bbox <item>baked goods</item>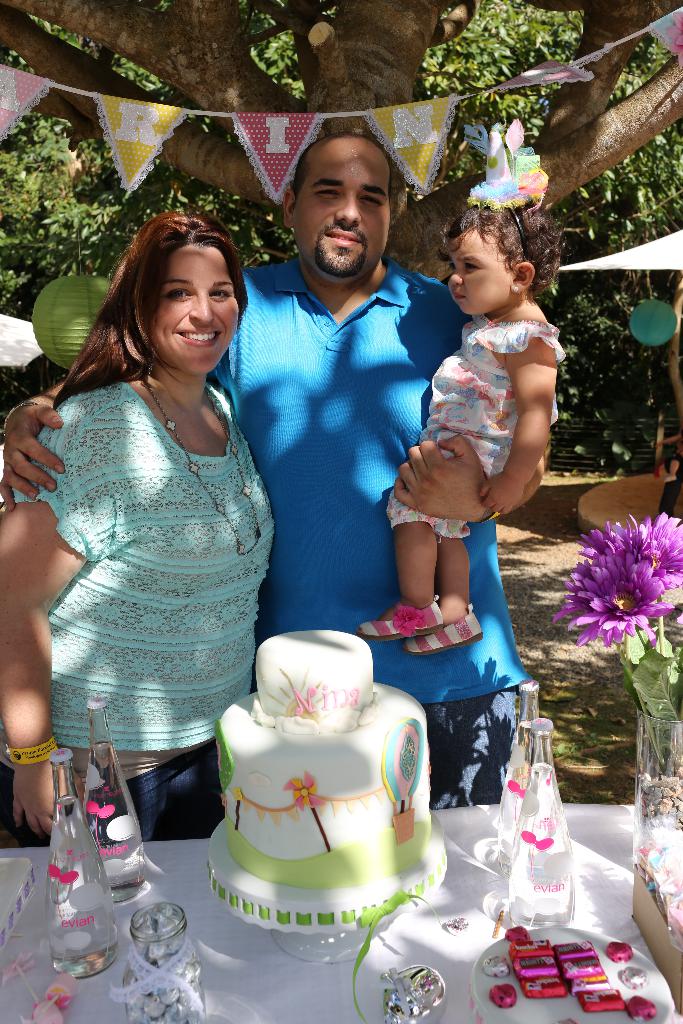
rect(218, 628, 430, 882)
